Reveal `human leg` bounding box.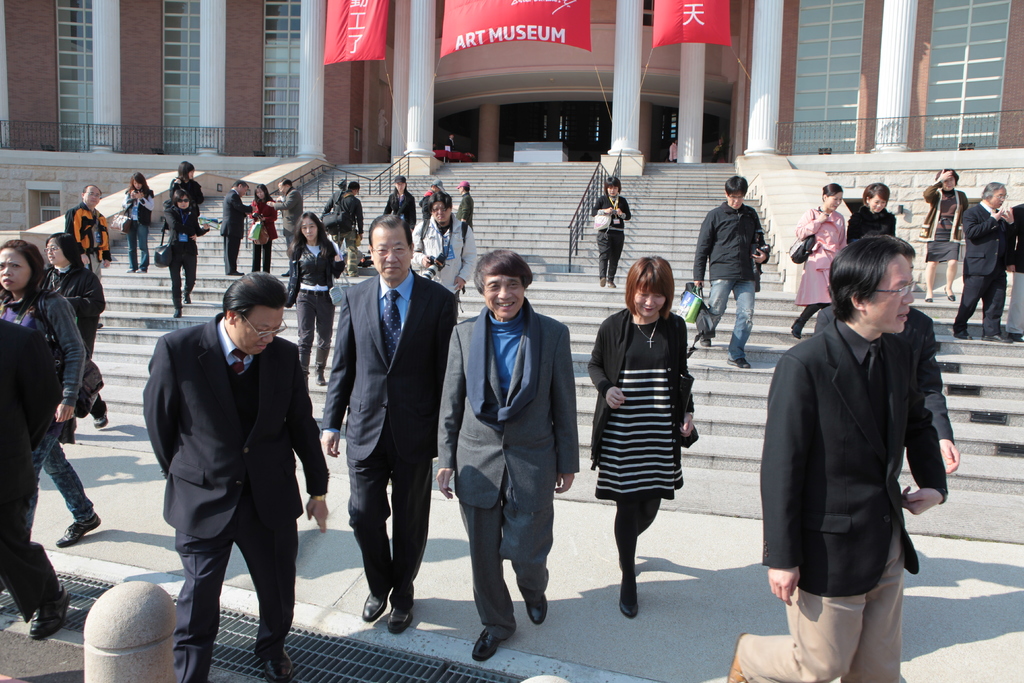
Revealed: <box>294,289,307,377</box>.
